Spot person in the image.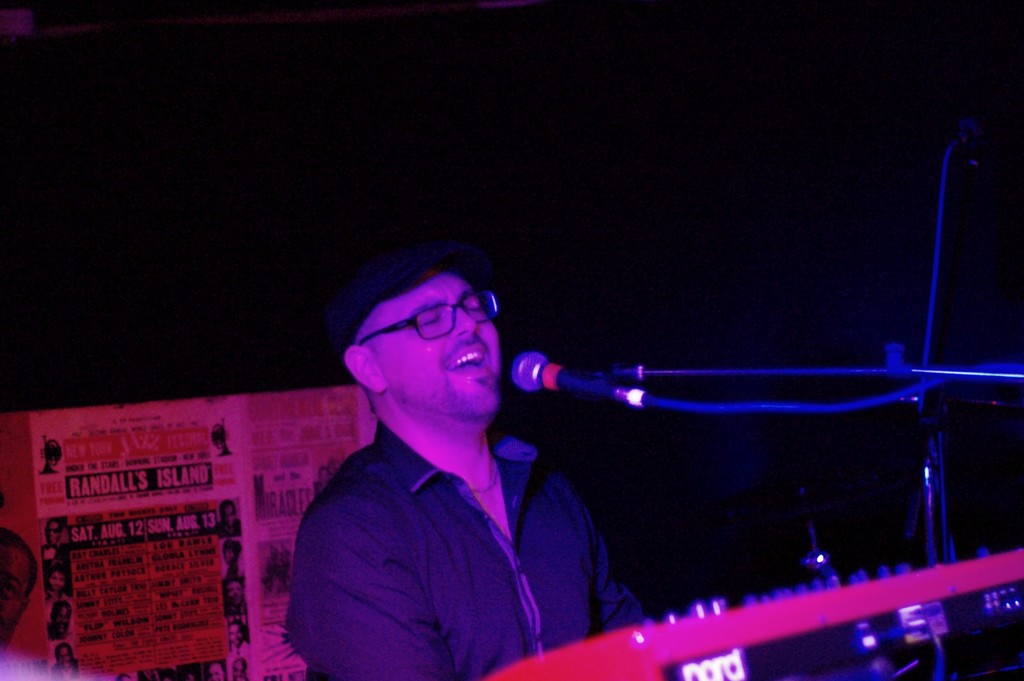
person found at box=[46, 598, 79, 645].
